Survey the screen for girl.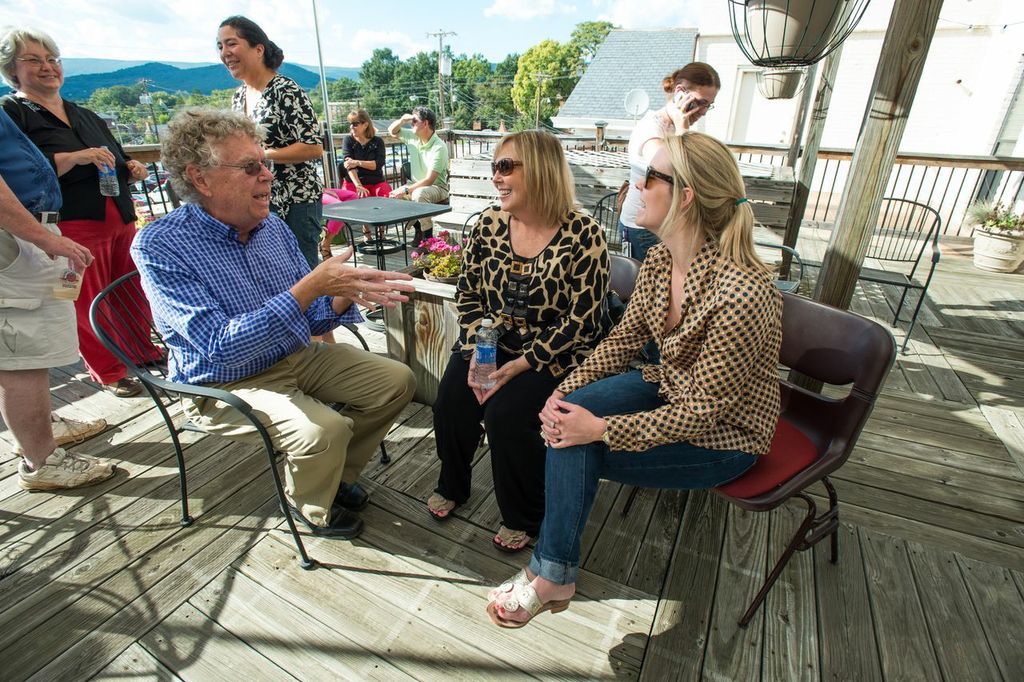
Survey found: [9,88,139,381].
